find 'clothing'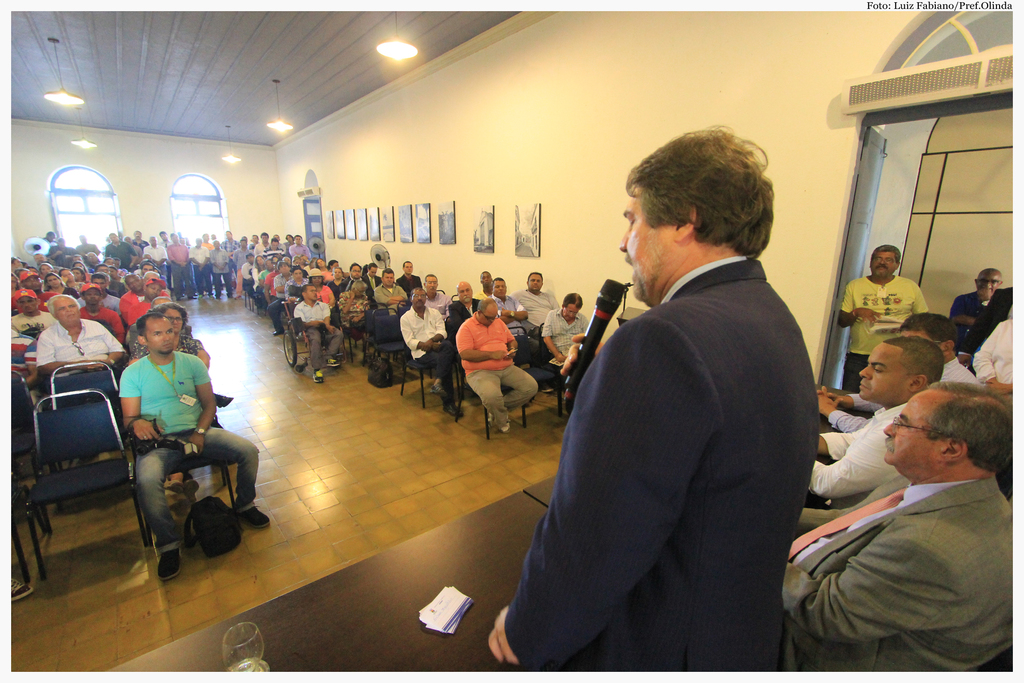
BBox(815, 355, 984, 432)
